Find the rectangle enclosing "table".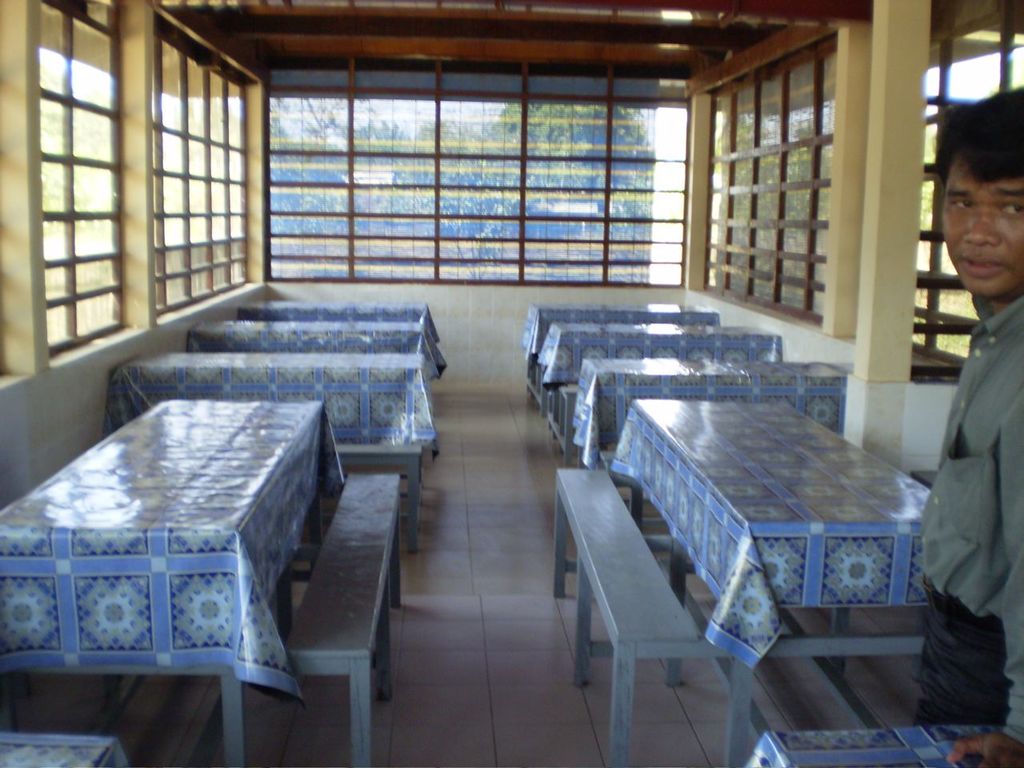
[608,396,928,767].
